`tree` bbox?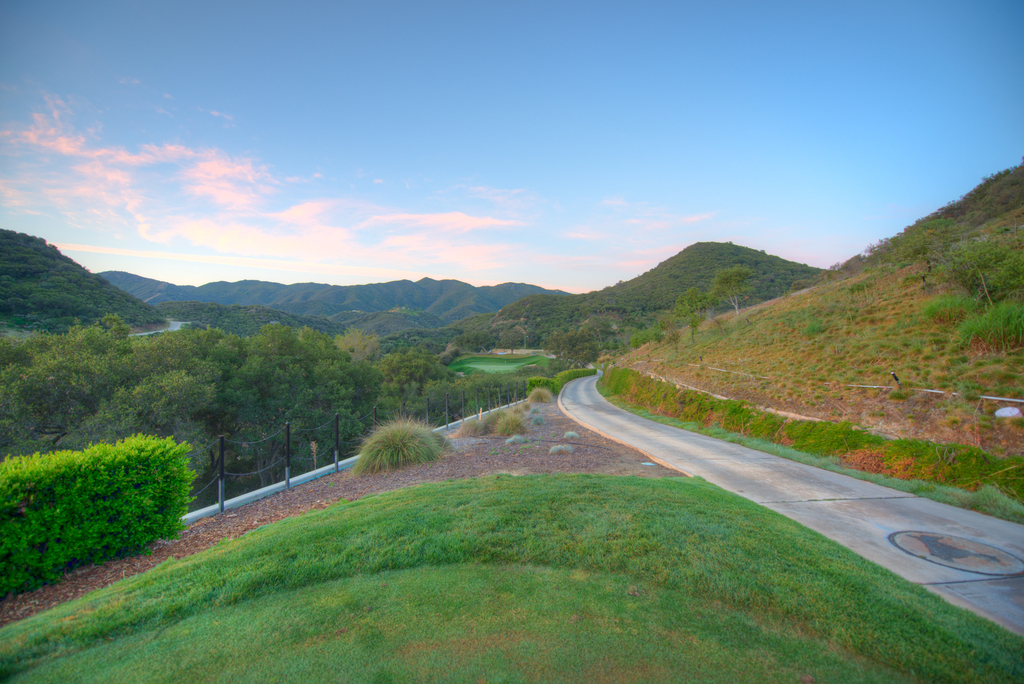
630 325 666 351
